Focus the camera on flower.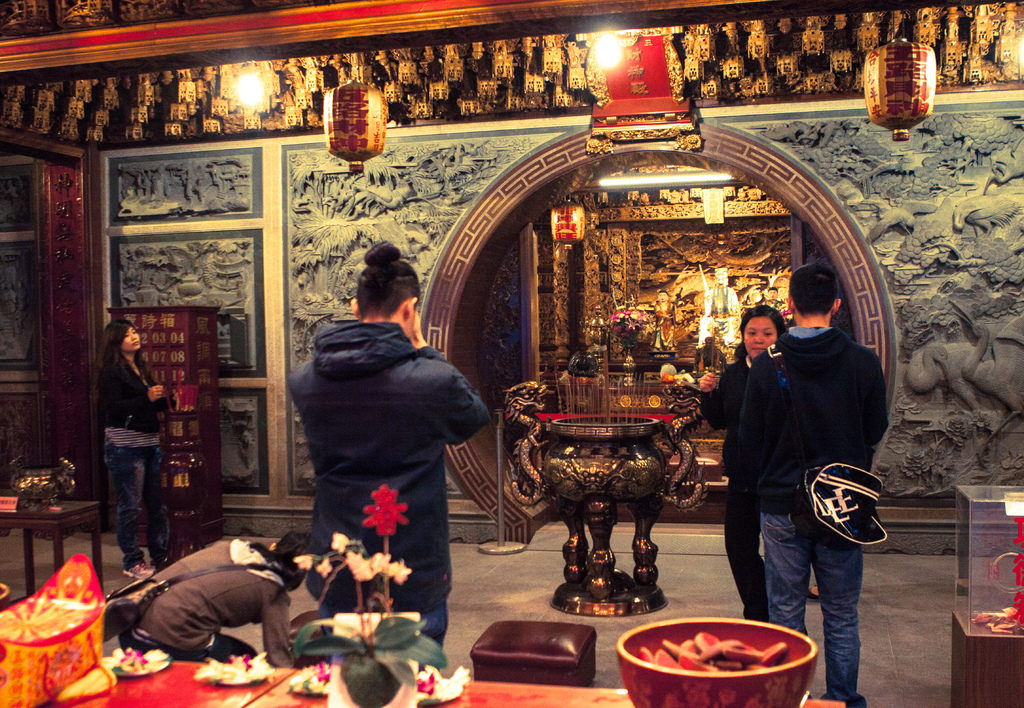
Focus region: Rect(364, 487, 406, 533).
